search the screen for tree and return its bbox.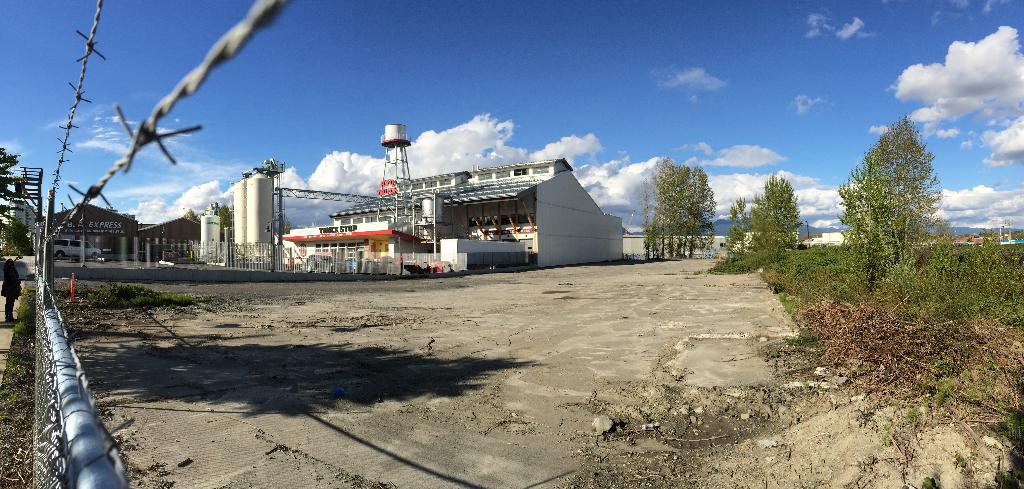
Found: left=183, top=207, right=195, bottom=221.
